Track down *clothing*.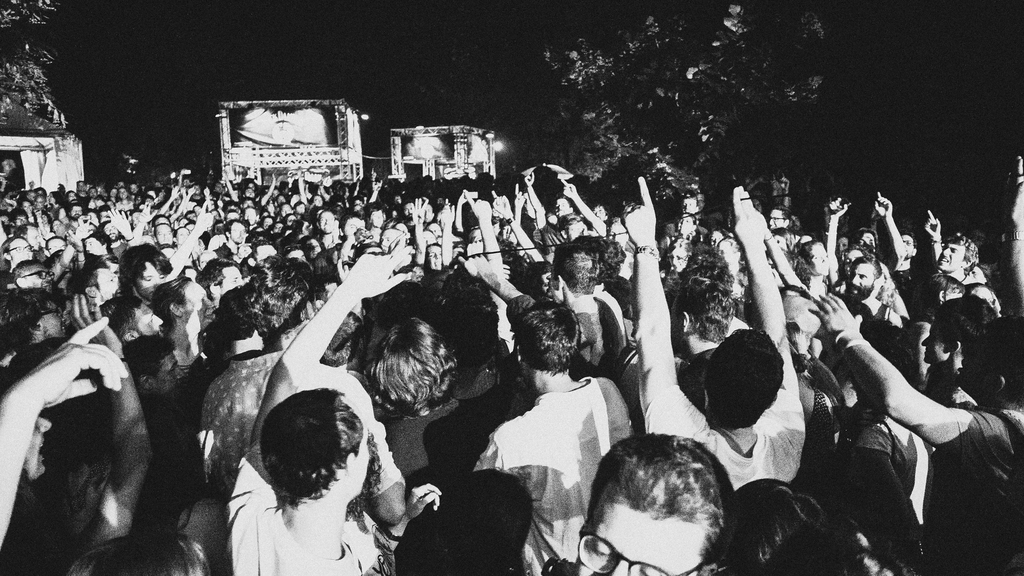
Tracked to [383, 357, 535, 487].
